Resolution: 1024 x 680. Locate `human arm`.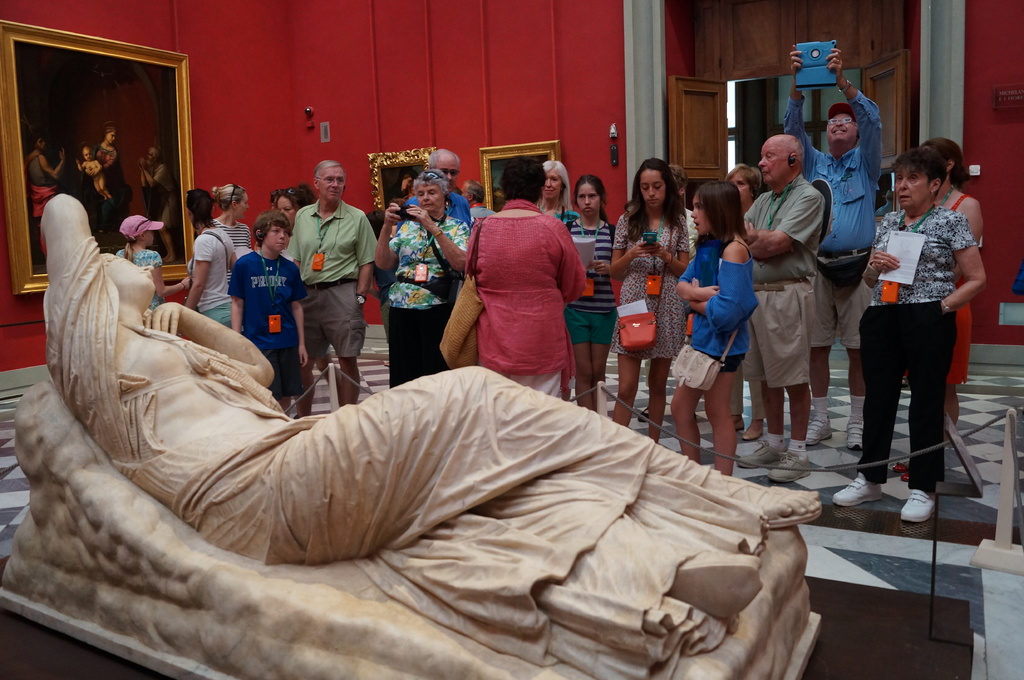
(28,141,70,182).
